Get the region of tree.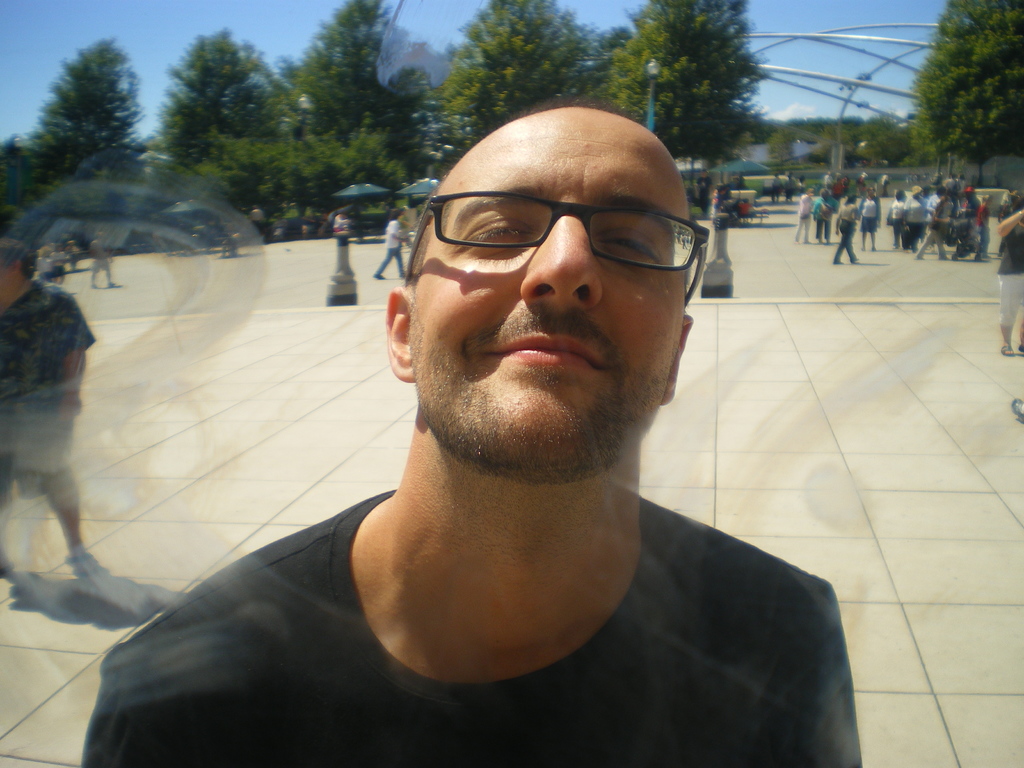
x1=600, y1=0, x2=773, y2=164.
